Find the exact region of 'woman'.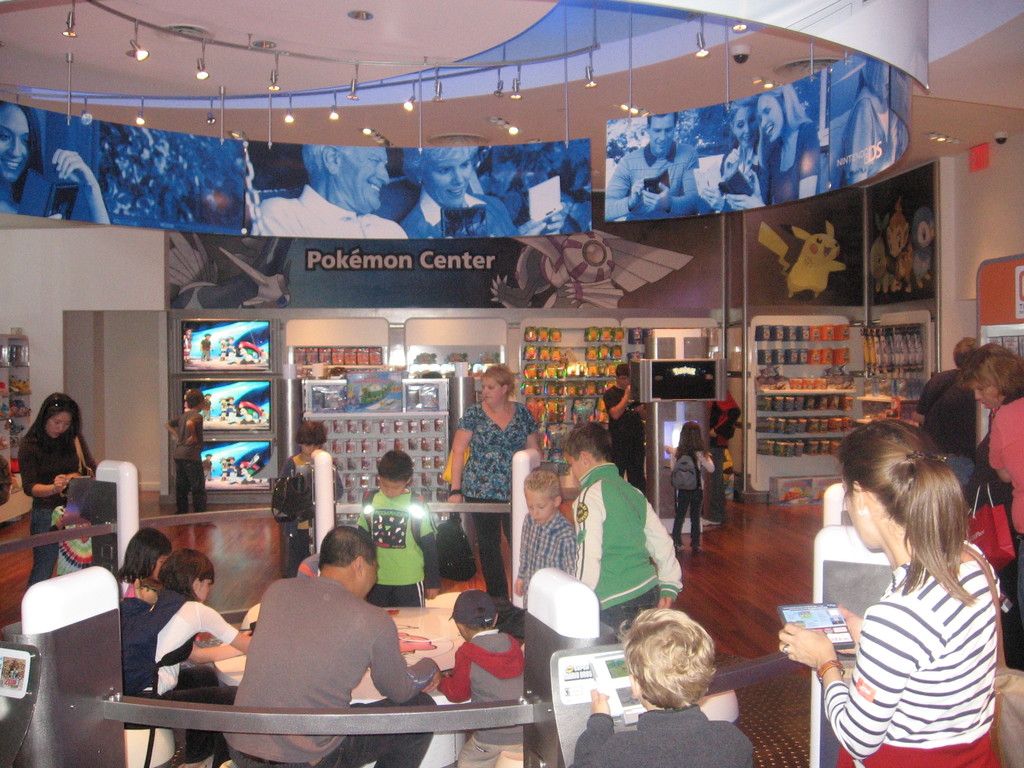
Exact region: 0 103 112 216.
